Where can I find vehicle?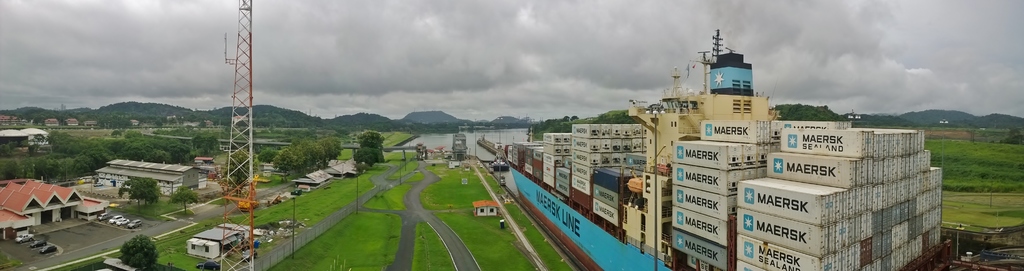
You can find it at (x1=11, y1=230, x2=32, y2=246).
